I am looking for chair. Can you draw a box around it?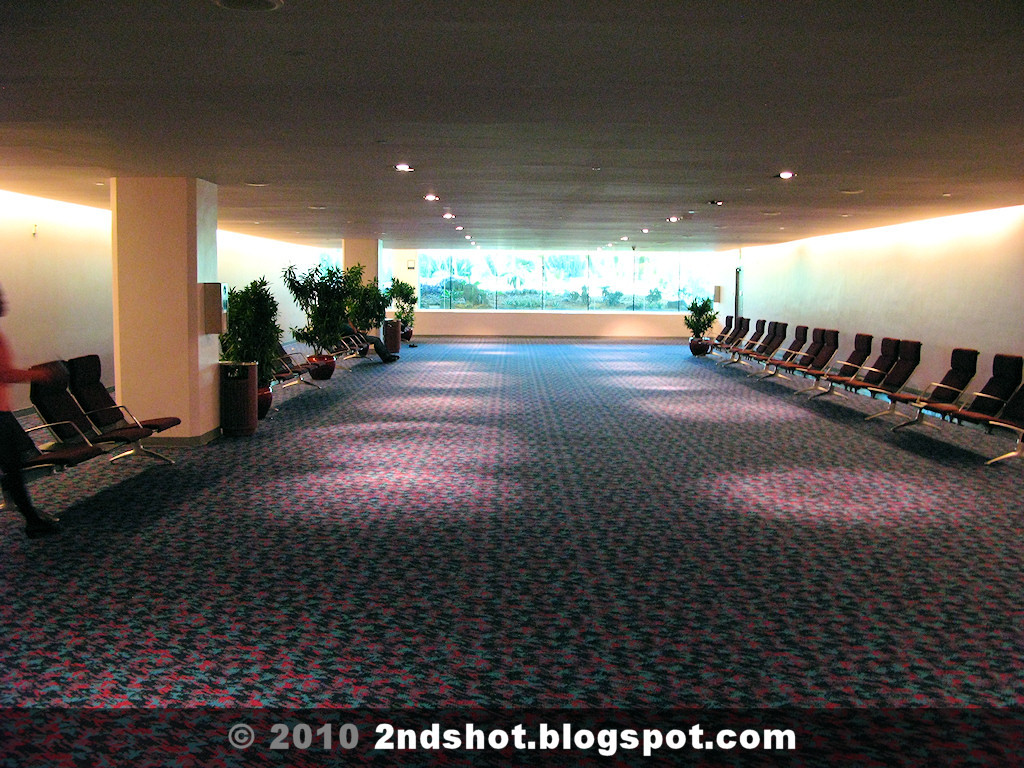
Sure, the bounding box is bbox(263, 349, 303, 391).
